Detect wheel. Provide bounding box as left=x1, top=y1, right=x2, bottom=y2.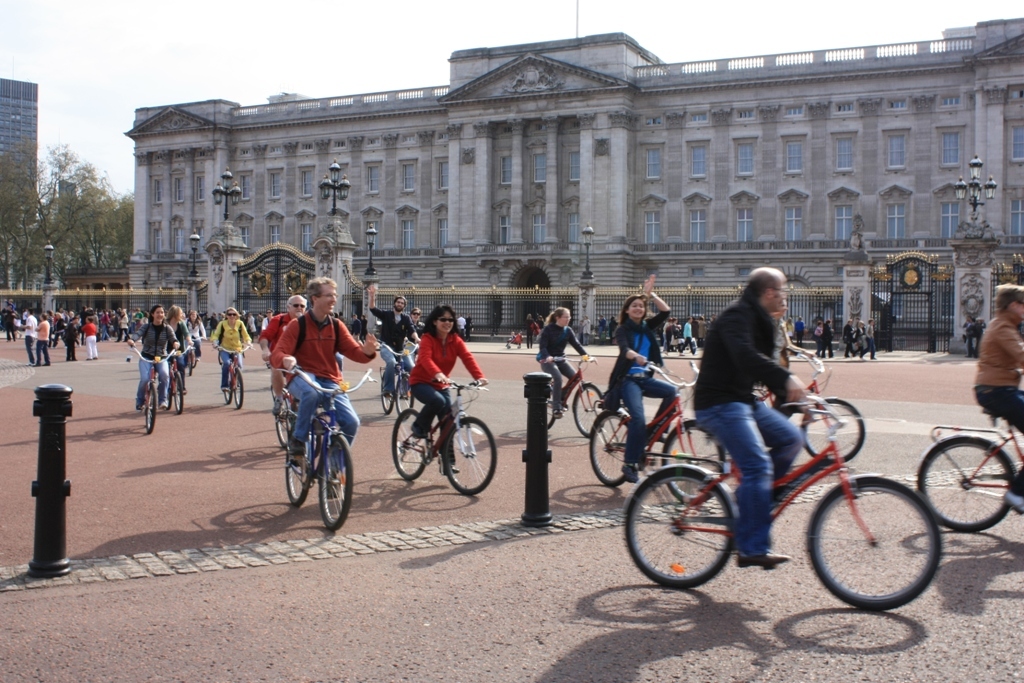
left=547, top=385, right=555, bottom=429.
